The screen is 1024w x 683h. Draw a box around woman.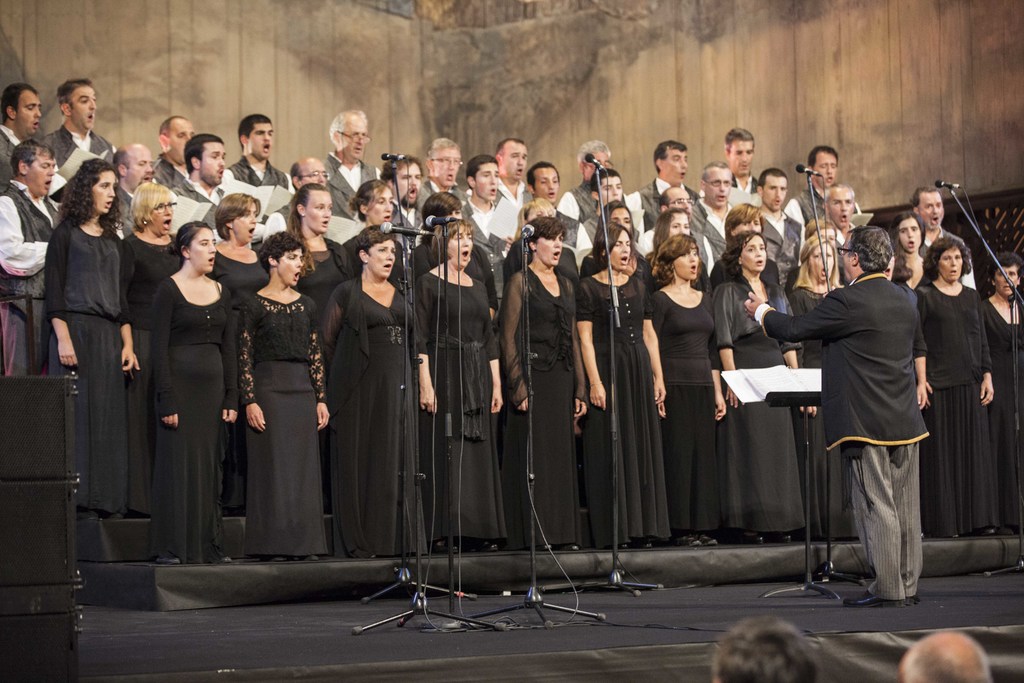
<bbox>136, 191, 230, 584</bbox>.
